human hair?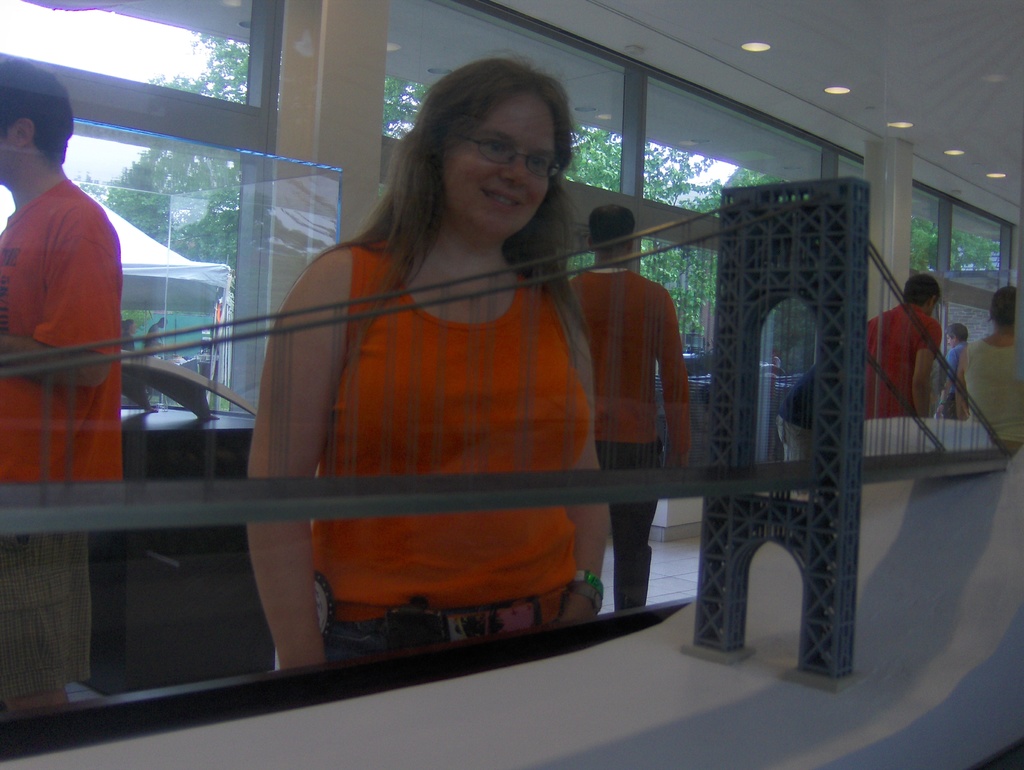
rect(309, 51, 591, 337)
